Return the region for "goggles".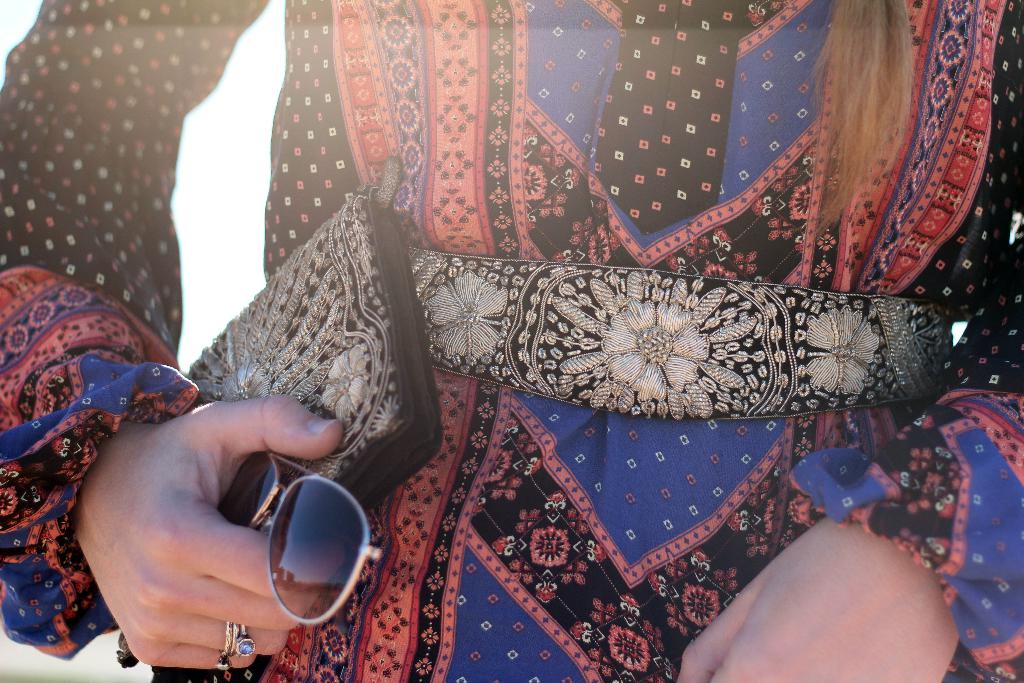
[218, 424, 392, 646].
